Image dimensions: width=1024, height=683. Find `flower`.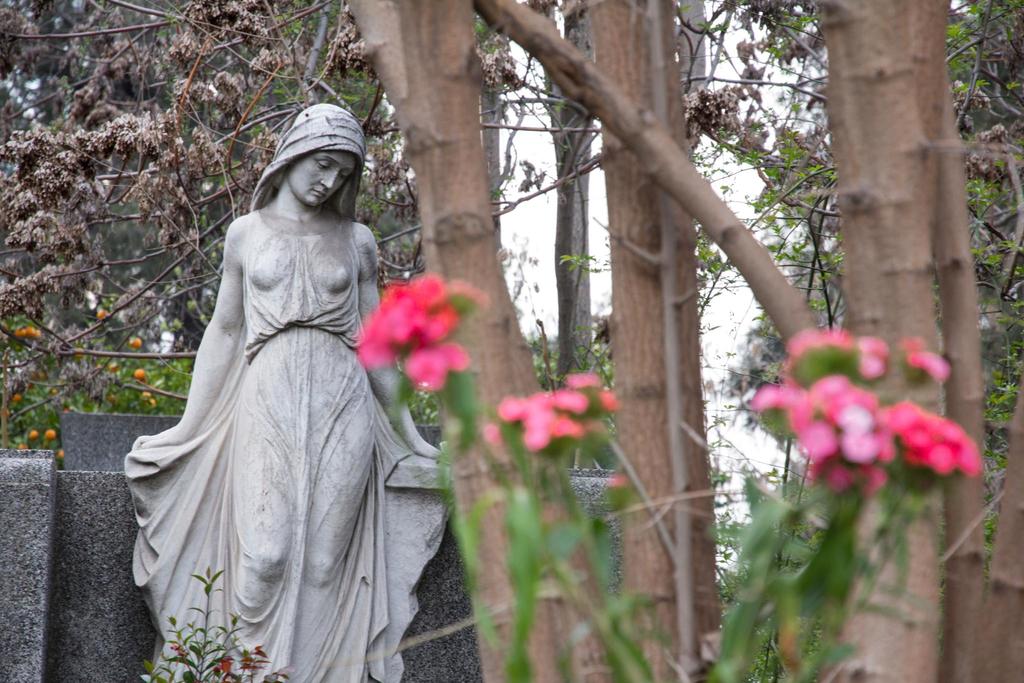
{"left": 351, "top": 266, "right": 483, "bottom": 387}.
